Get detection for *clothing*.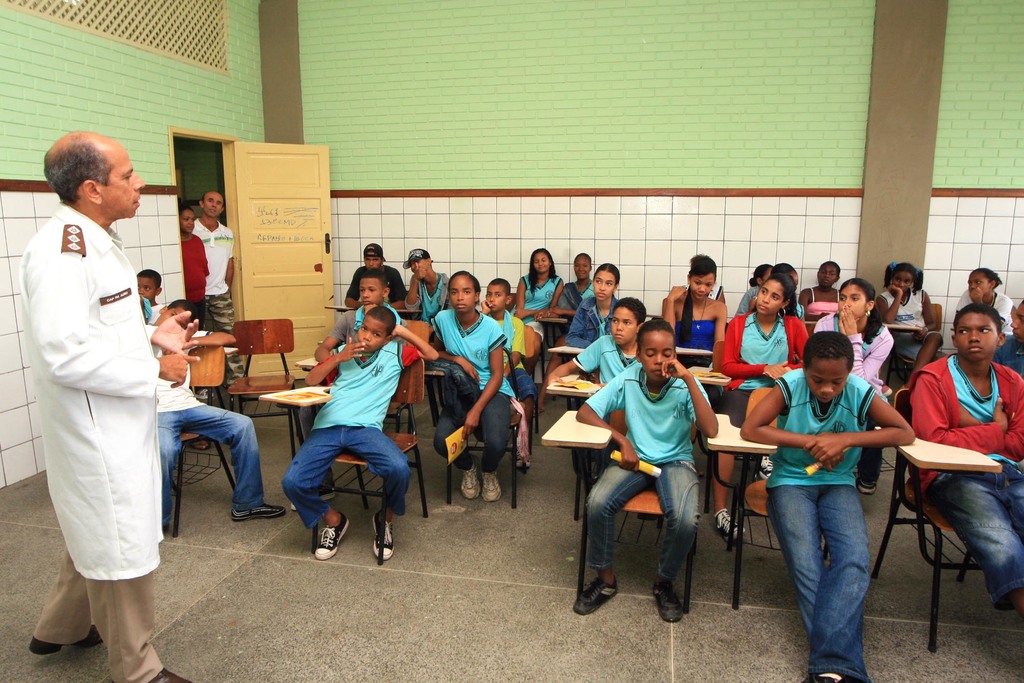
Detection: bbox(189, 215, 237, 336).
